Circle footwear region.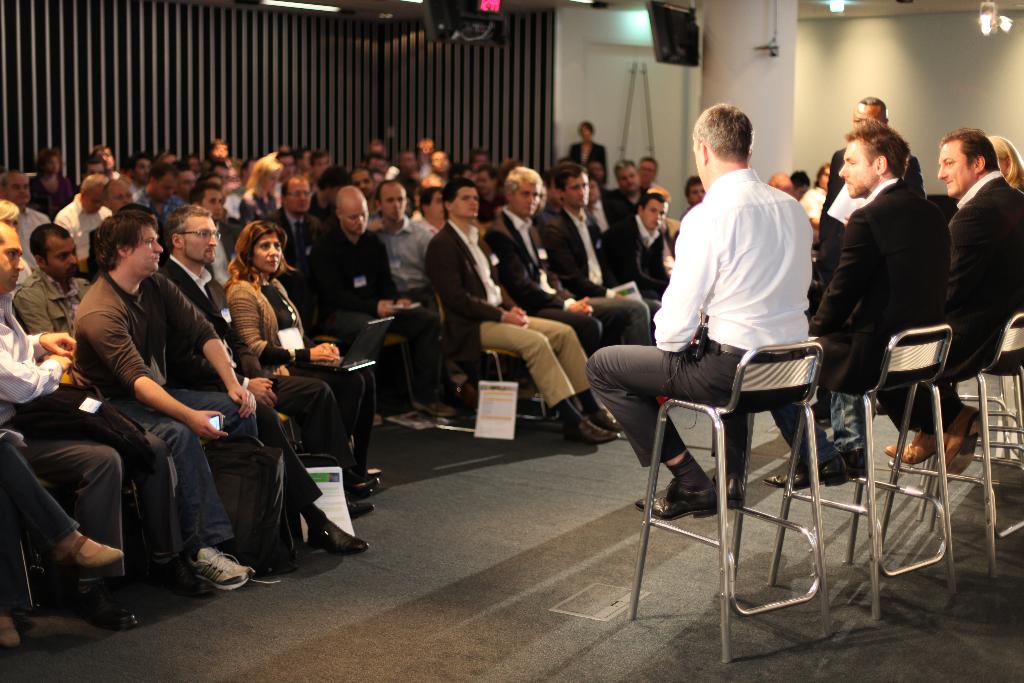
Region: 461,381,481,411.
